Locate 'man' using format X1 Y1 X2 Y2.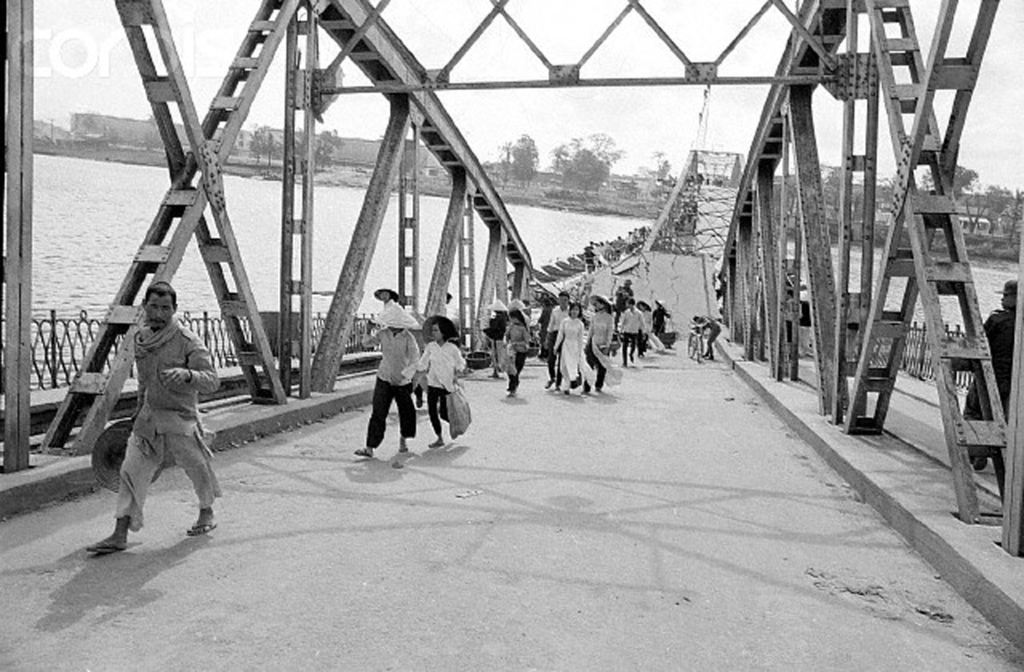
963 281 1019 470.
